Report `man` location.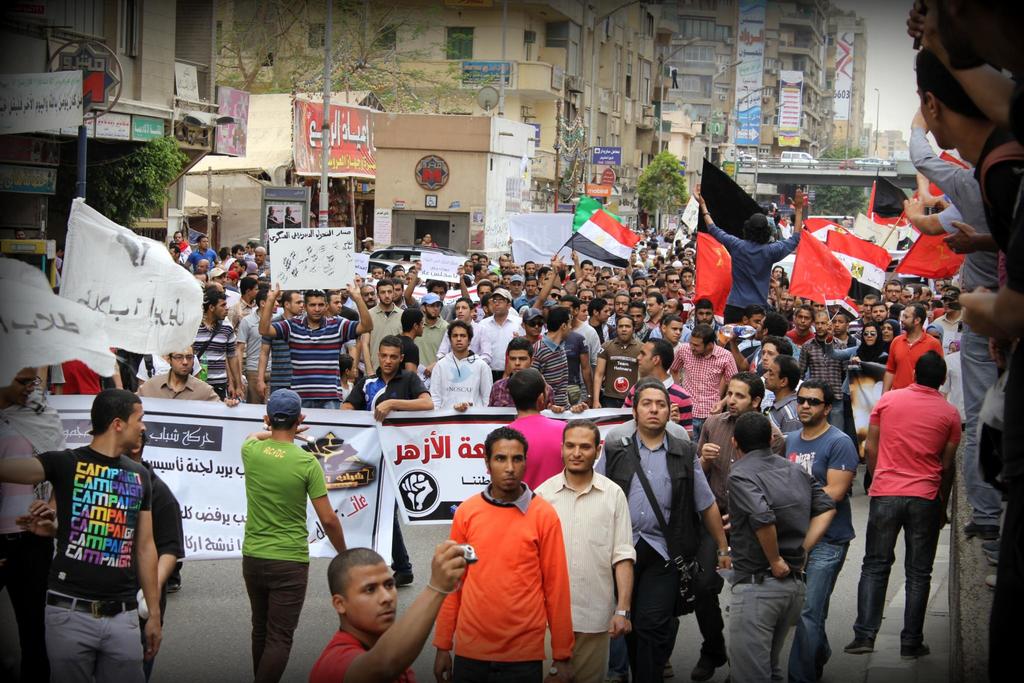
Report: box(691, 375, 787, 682).
